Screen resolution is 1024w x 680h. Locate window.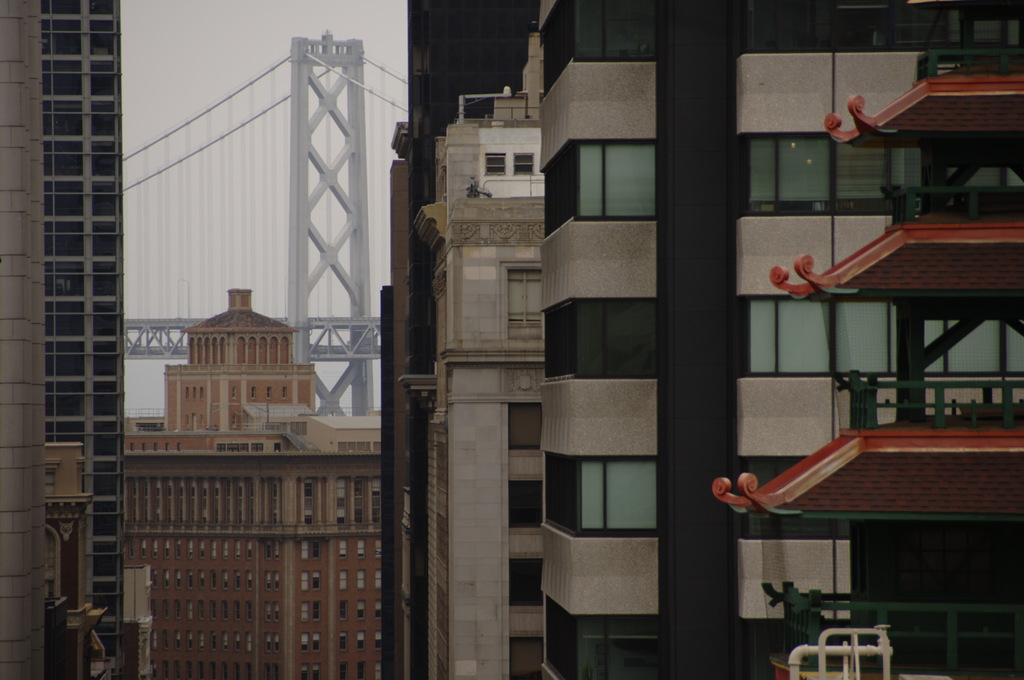
536/0/574/106.
